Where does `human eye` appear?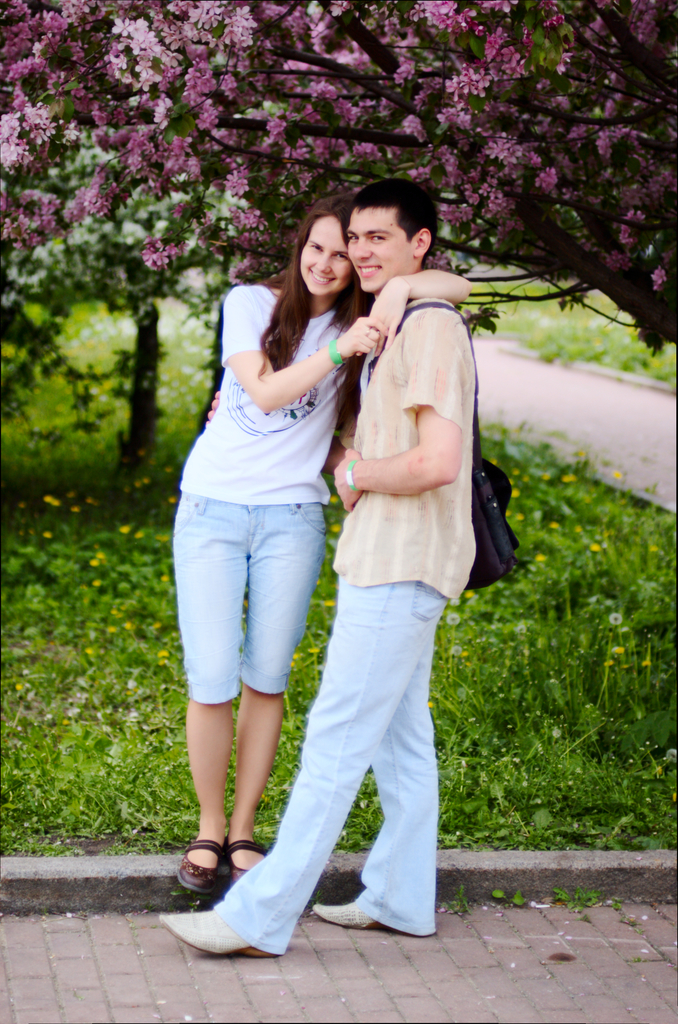
Appears at (344, 230, 364, 244).
